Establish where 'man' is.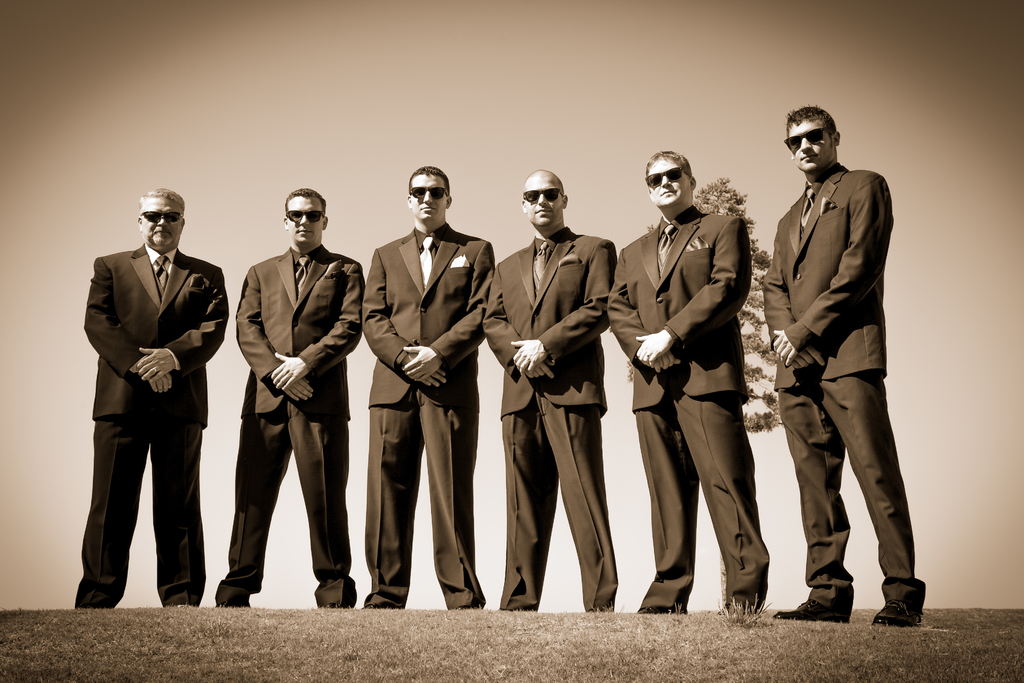
Established at (751, 86, 918, 659).
